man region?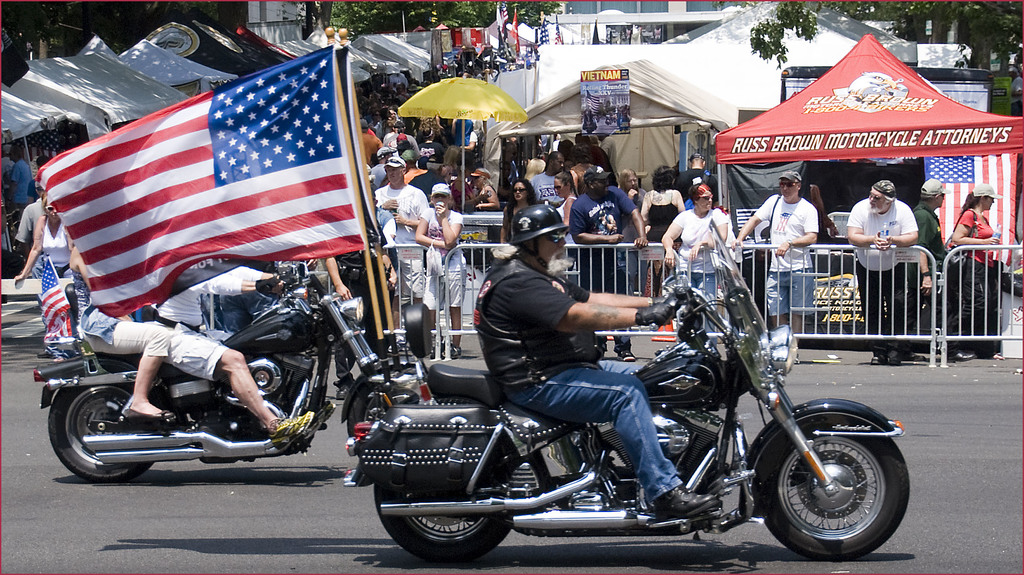
847, 180, 920, 368
